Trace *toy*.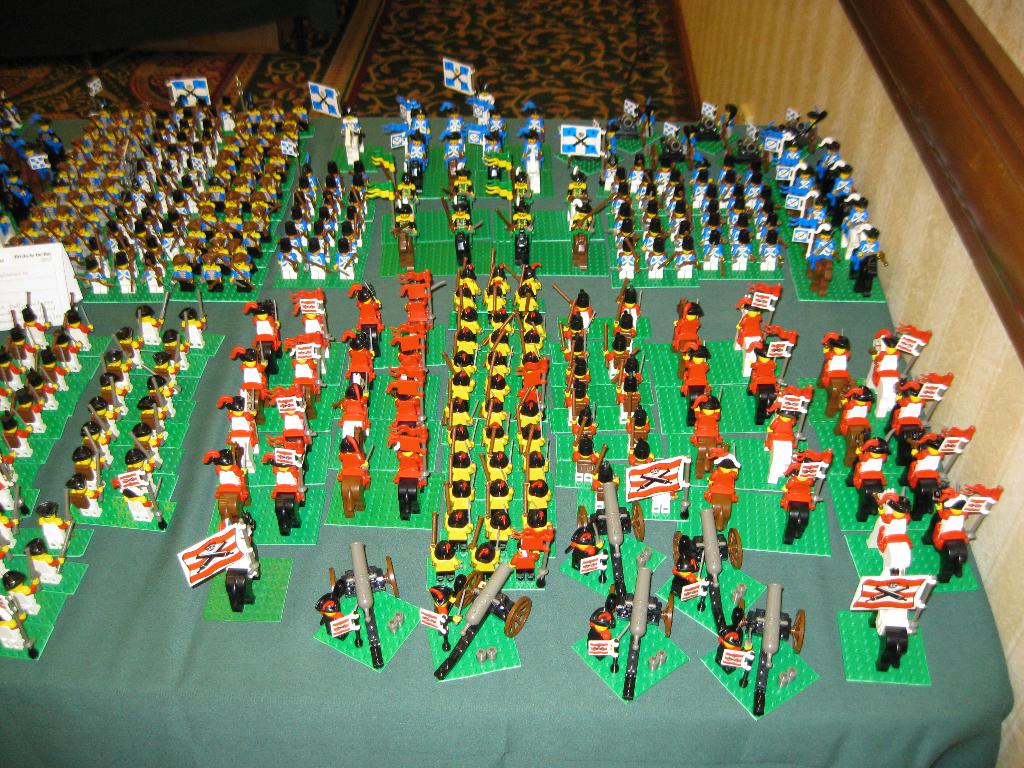
Traced to rect(417, 563, 534, 677).
